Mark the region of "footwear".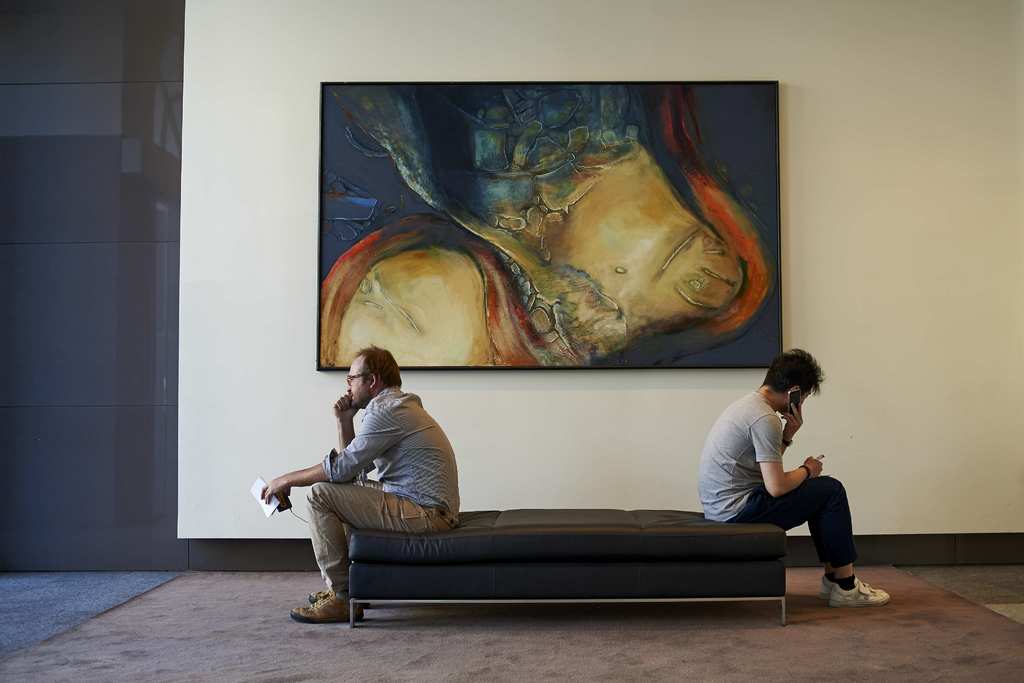
Region: box=[822, 578, 890, 614].
